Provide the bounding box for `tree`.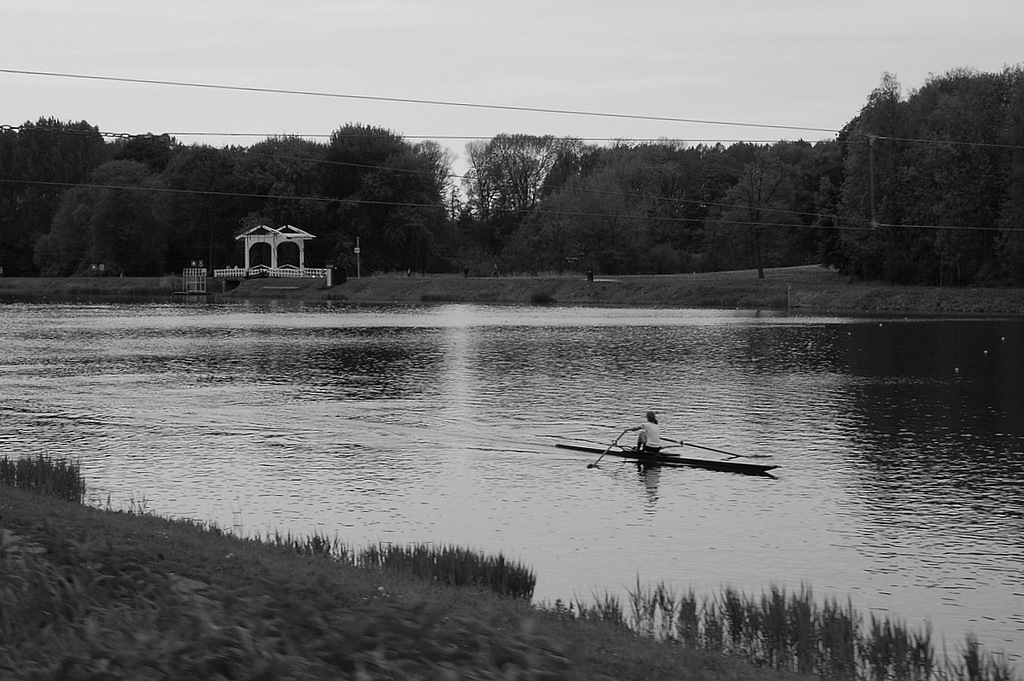
x1=892, y1=91, x2=992, y2=281.
